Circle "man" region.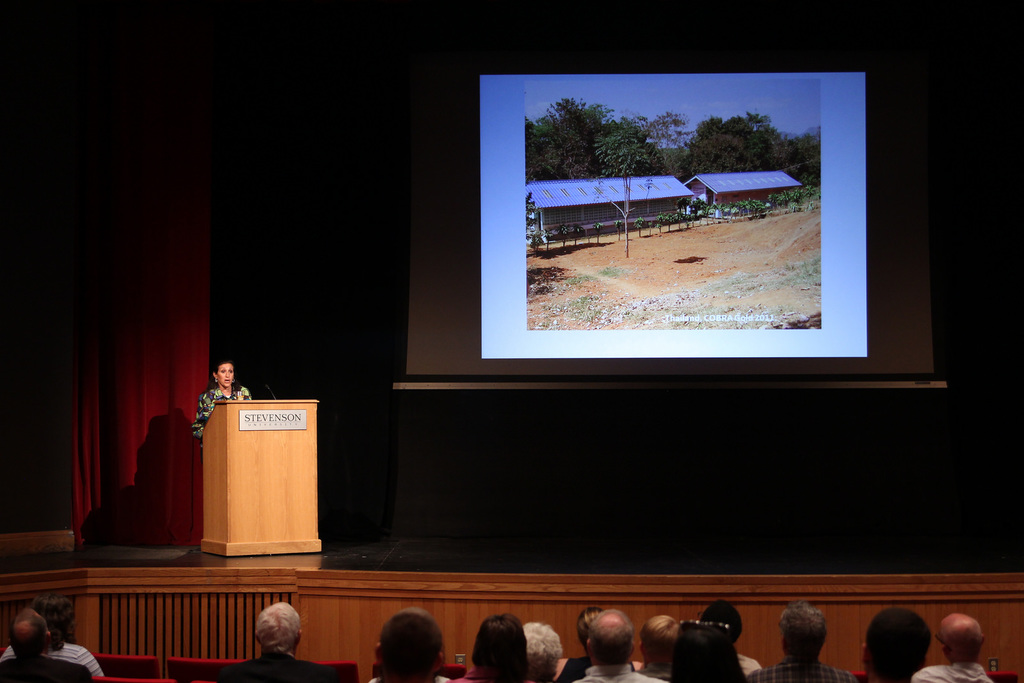
Region: {"x1": 0, "y1": 612, "x2": 95, "y2": 682}.
